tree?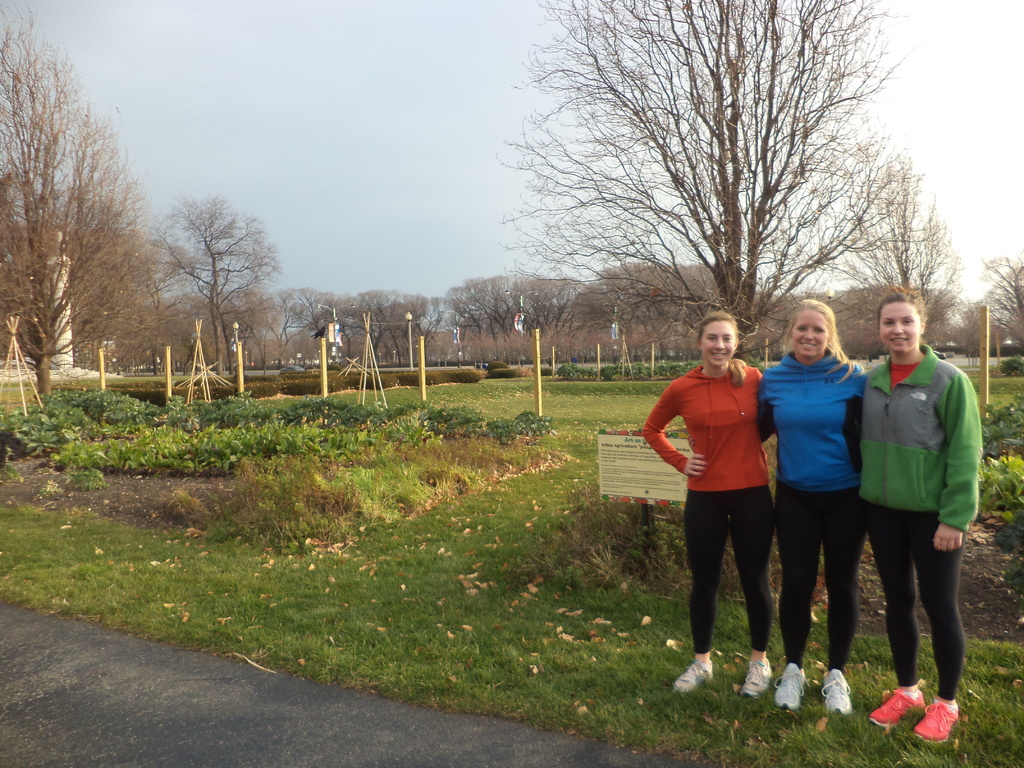
x1=488 y1=0 x2=872 y2=372
